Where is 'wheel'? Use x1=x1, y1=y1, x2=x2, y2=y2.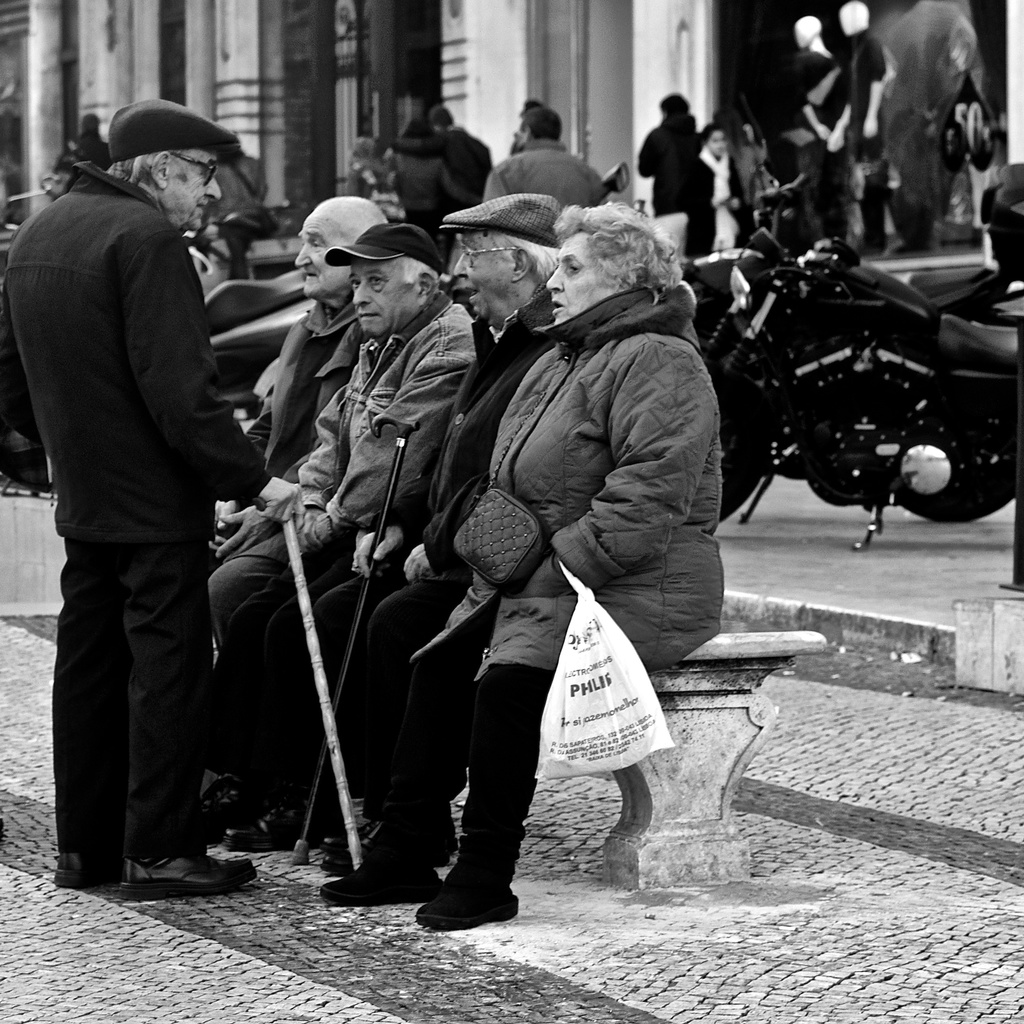
x1=900, y1=398, x2=1009, y2=525.
